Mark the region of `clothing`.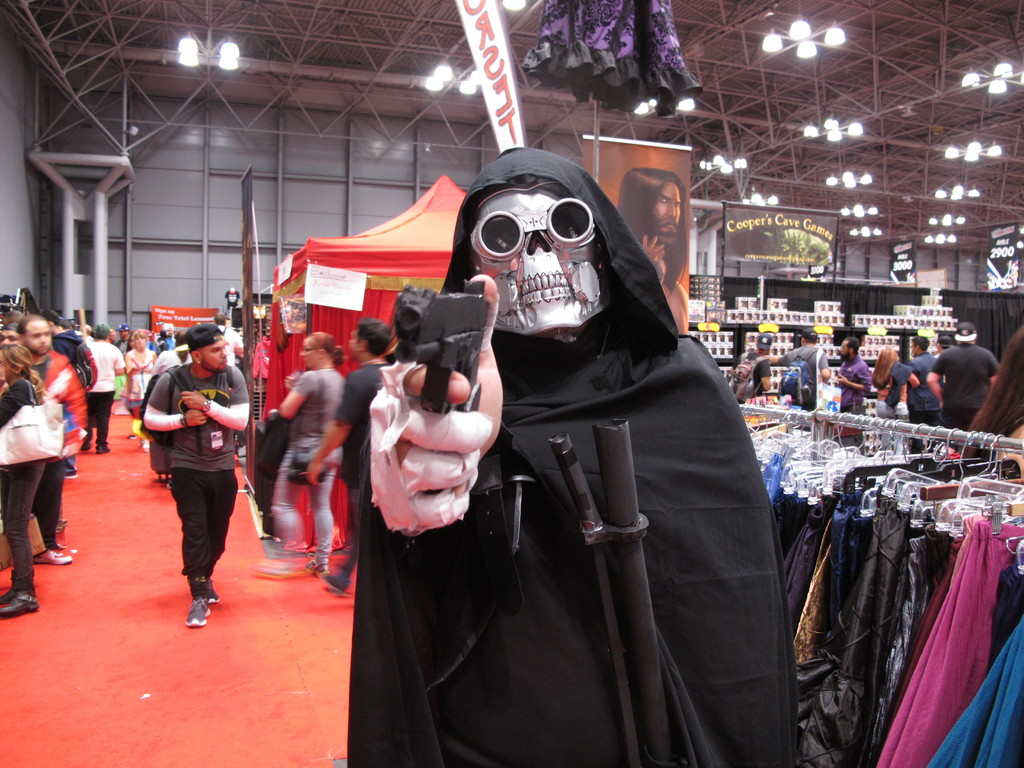
Region: rect(739, 356, 776, 408).
